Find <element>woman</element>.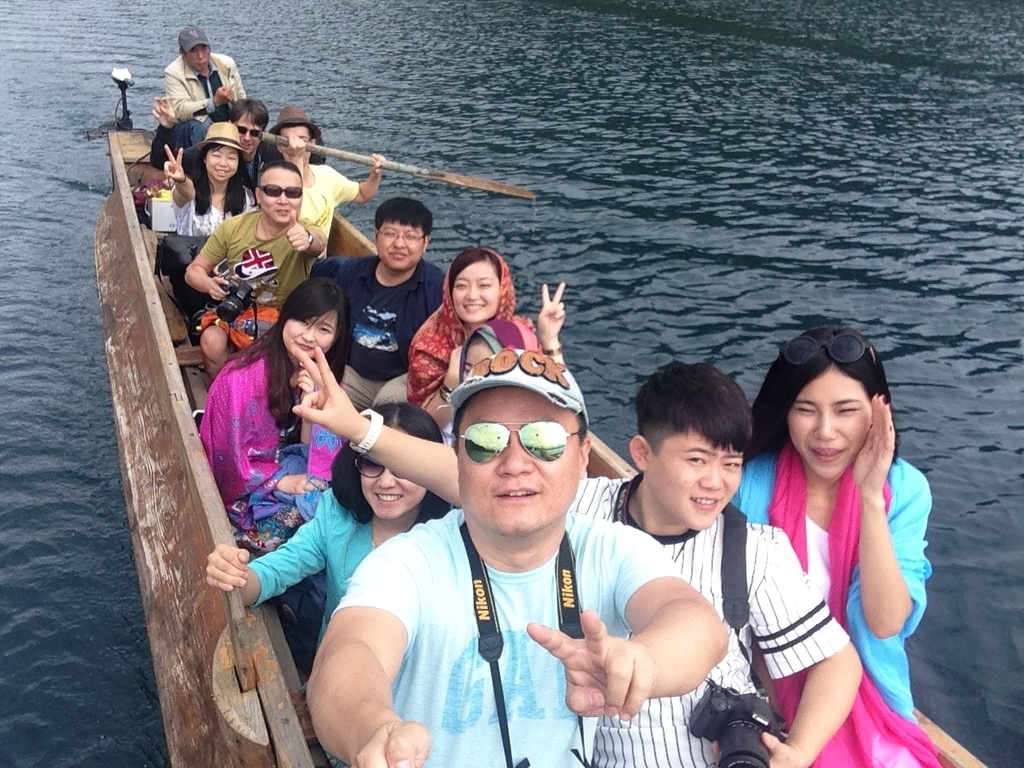
[198, 278, 355, 554].
